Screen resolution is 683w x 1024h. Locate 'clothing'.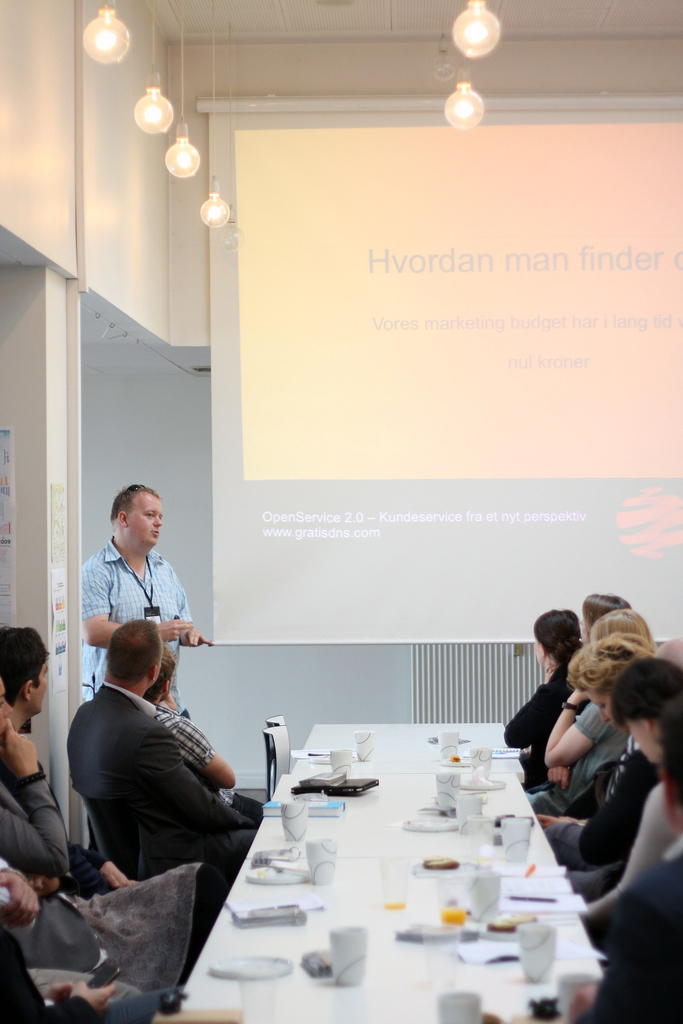
[left=585, top=787, right=681, bottom=902].
